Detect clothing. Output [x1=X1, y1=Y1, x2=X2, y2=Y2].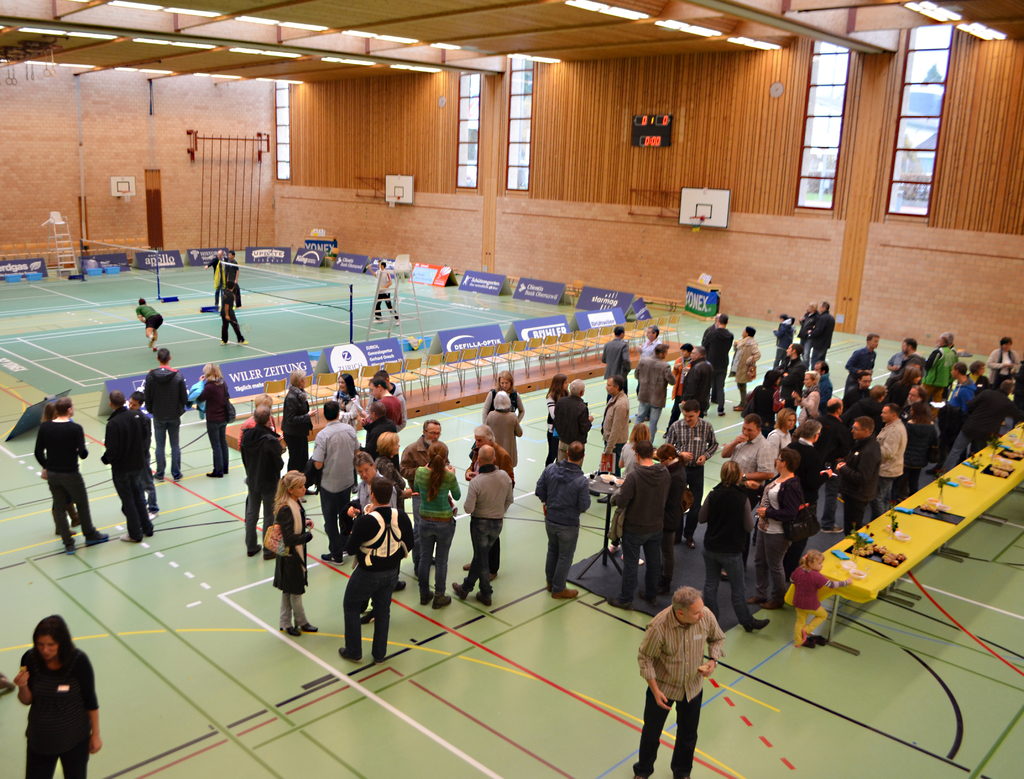
[x1=887, y1=348, x2=903, y2=378].
